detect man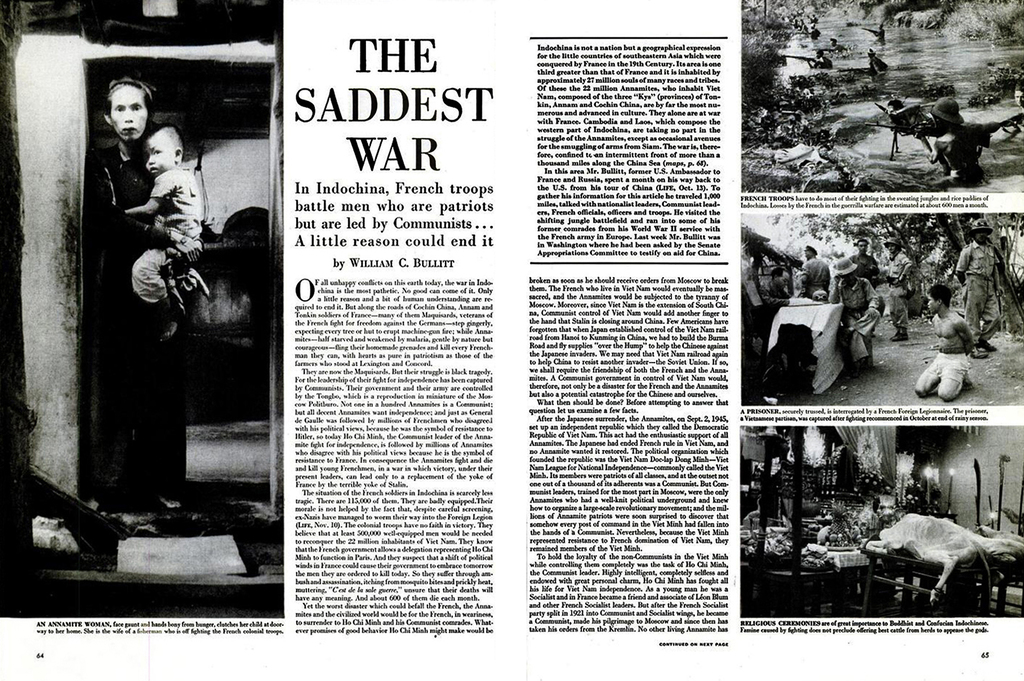
select_region(915, 98, 980, 180)
